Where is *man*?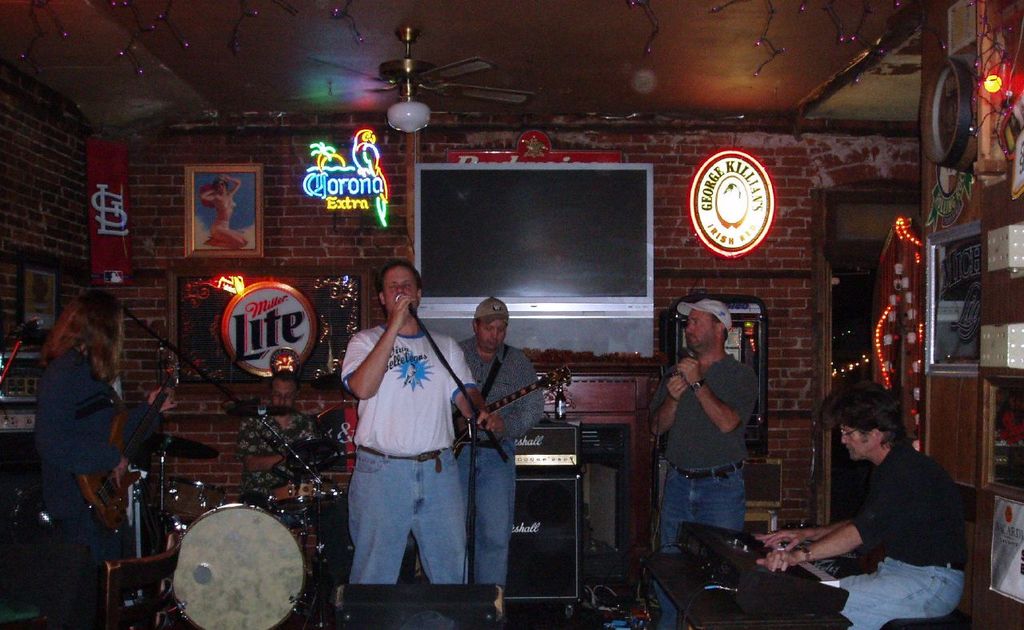
637/282/765/629.
